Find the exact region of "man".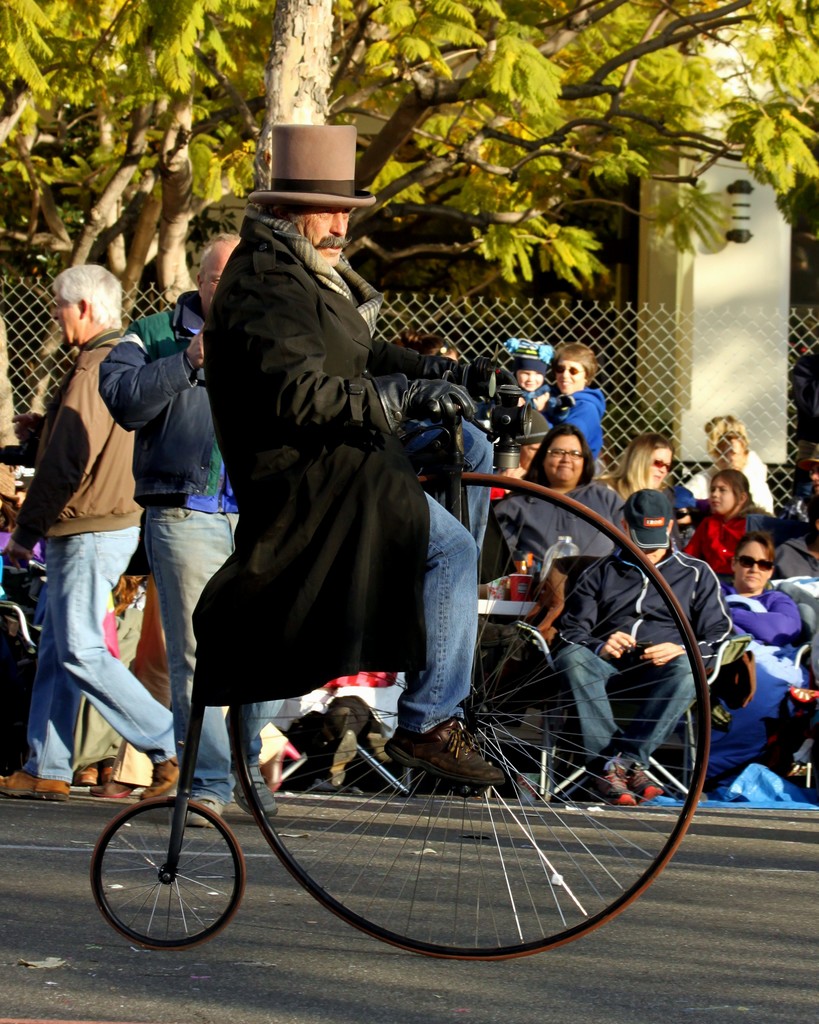
Exact region: [left=0, top=262, right=182, bottom=804].
